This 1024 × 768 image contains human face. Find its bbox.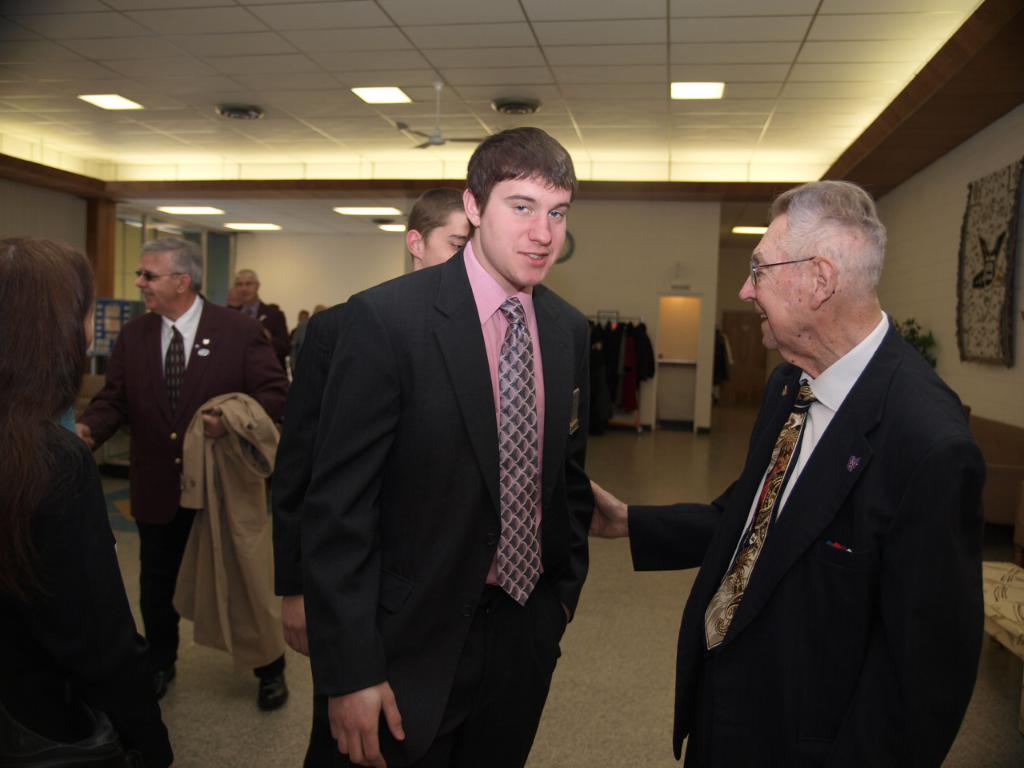
<bbox>734, 225, 817, 354</bbox>.
